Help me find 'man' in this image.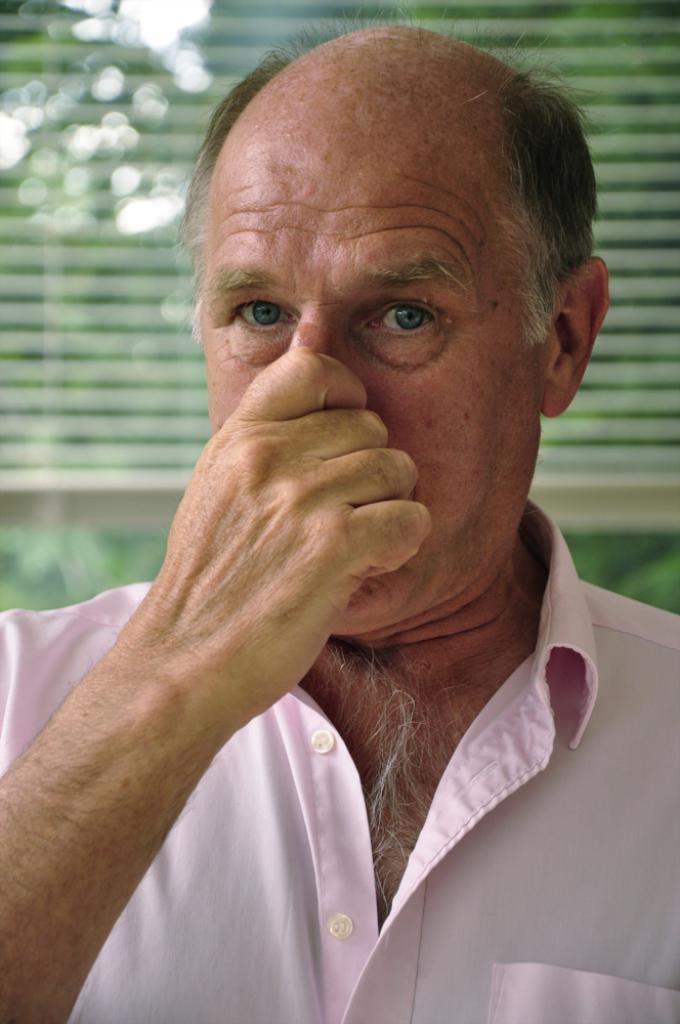
Found it: box=[24, 19, 656, 970].
